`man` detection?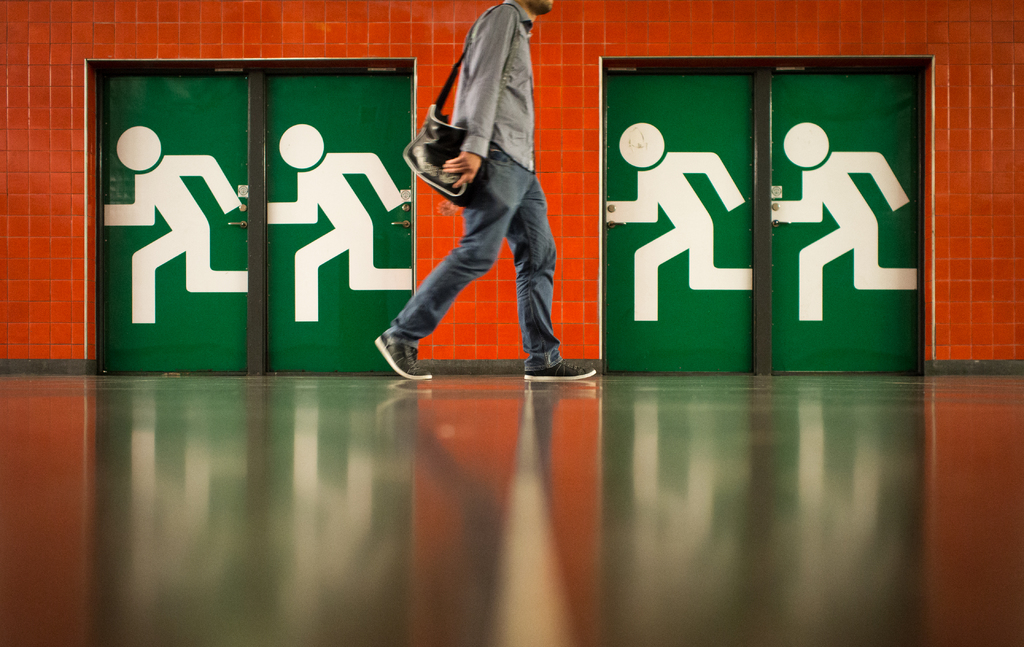
(385,5,579,381)
